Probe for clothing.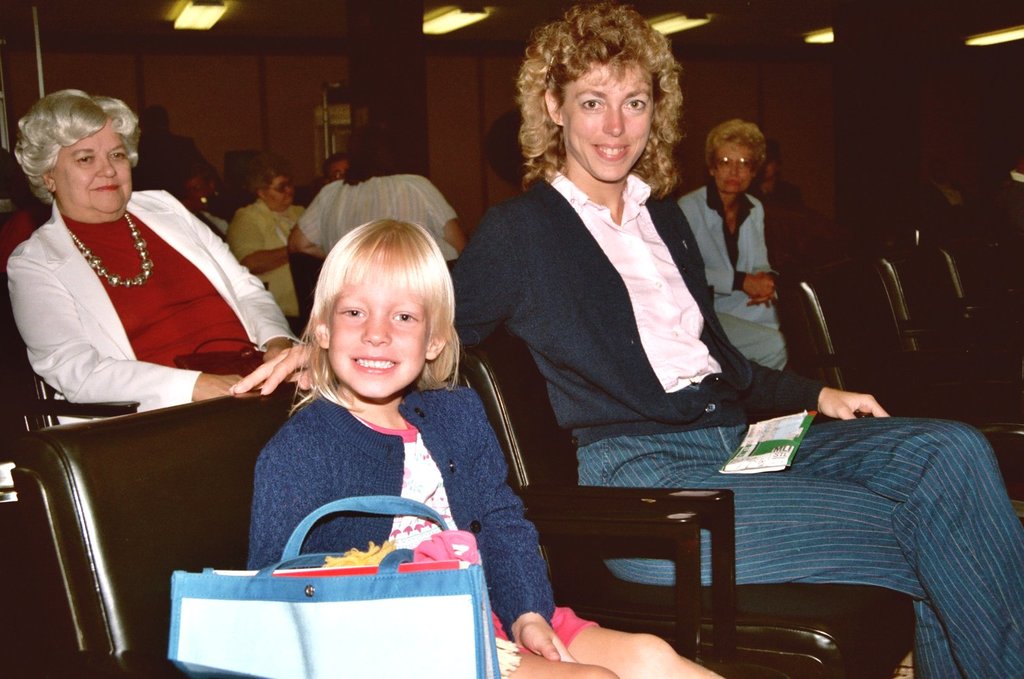
Probe result: 248, 376, 602, 656.
